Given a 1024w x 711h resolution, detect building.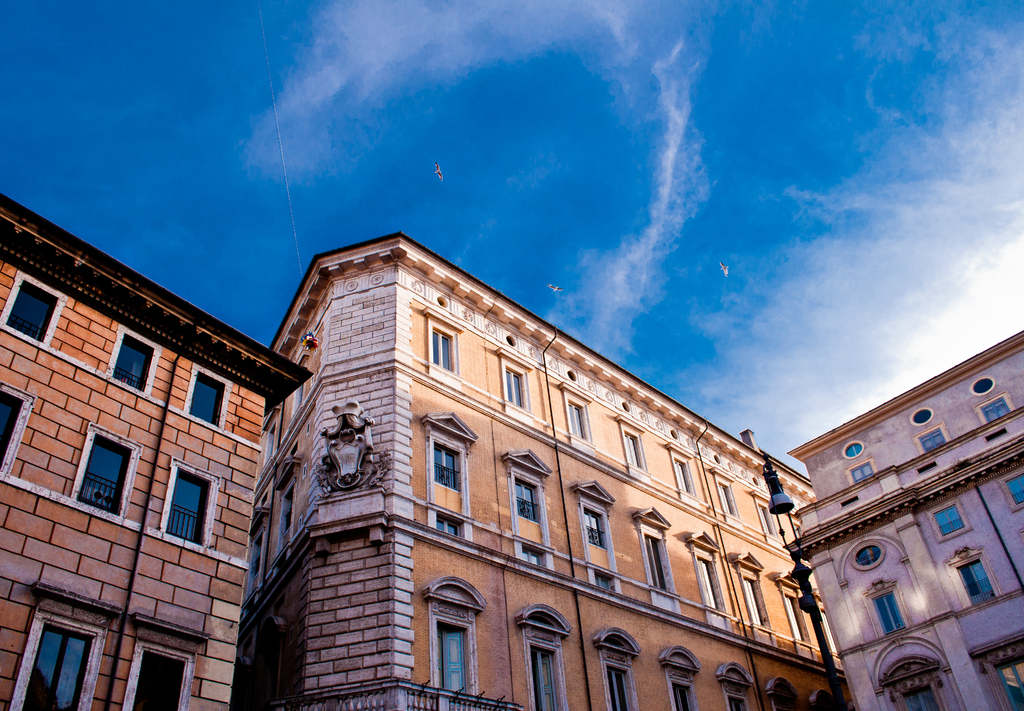
region(0, 187, 310, 710).
